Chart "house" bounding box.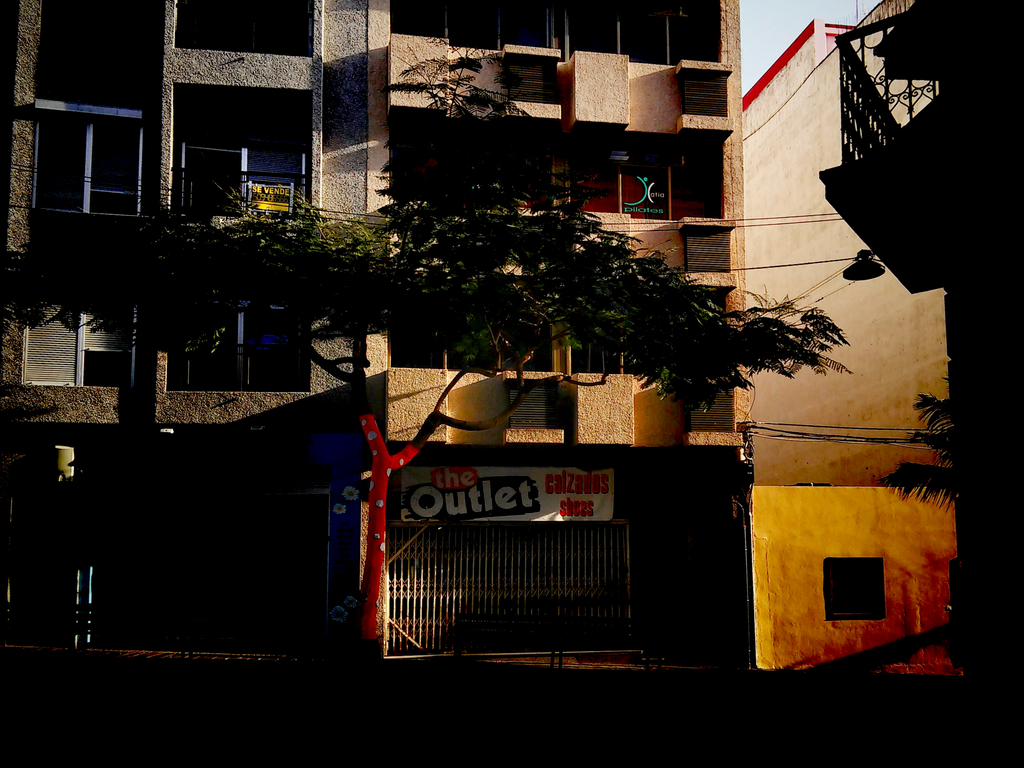
Charted: {"x1": 737, "y1": 6, "x2": 943, "y2": 674}.
